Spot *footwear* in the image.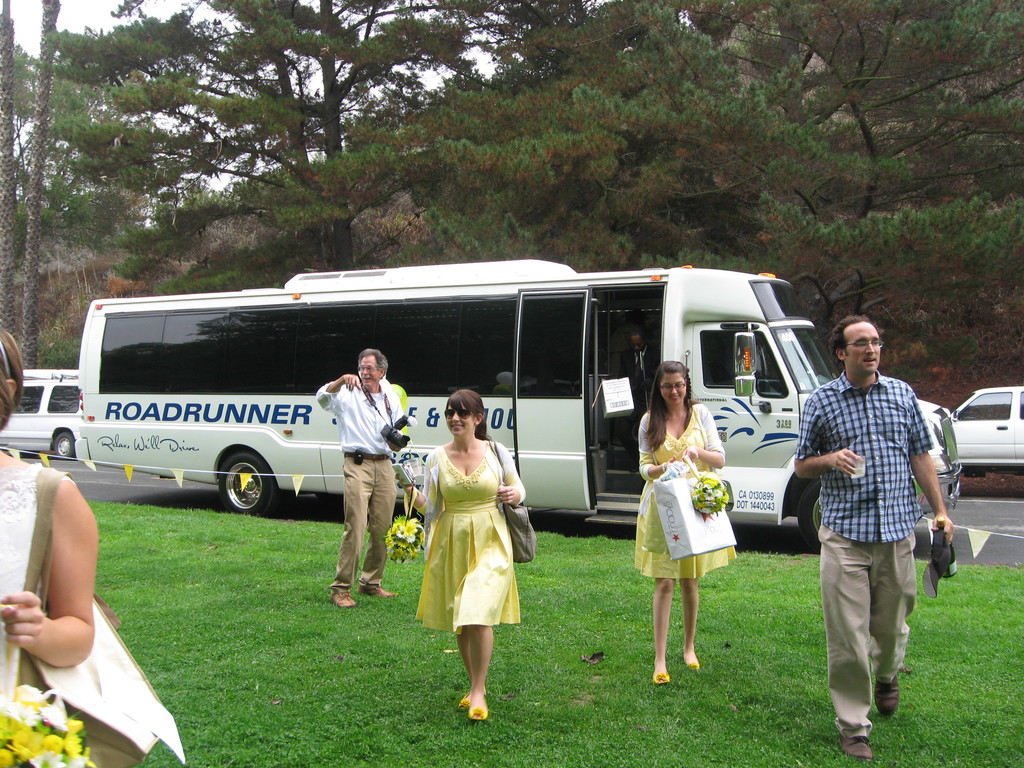
*footwear* found at Rect(469, 706, 490, 722).
